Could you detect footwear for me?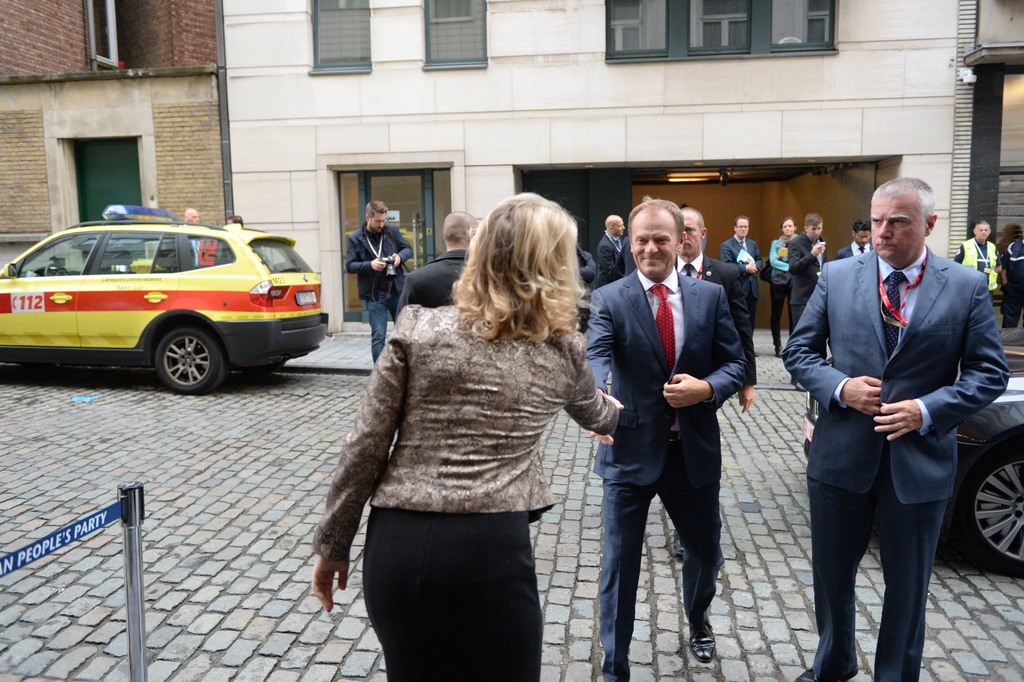
Detection result: [x1=685, y1=622, x2=716, y2=664].
